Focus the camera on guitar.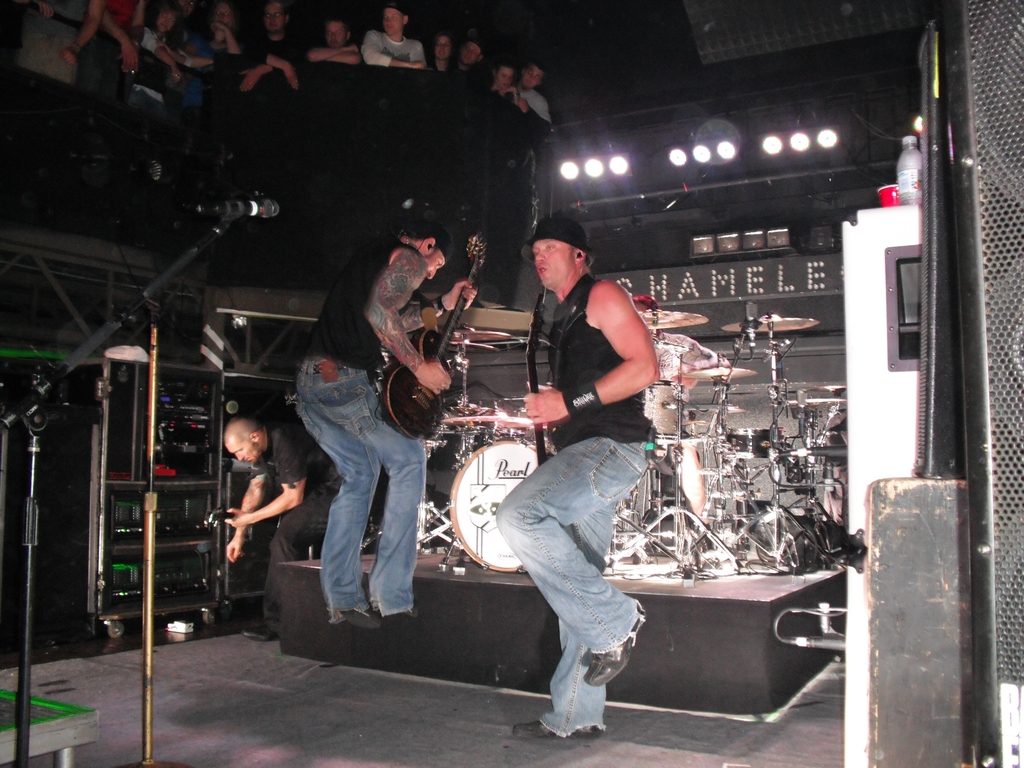
Focus region: left=524, top=289, right=554, bottom=456.
